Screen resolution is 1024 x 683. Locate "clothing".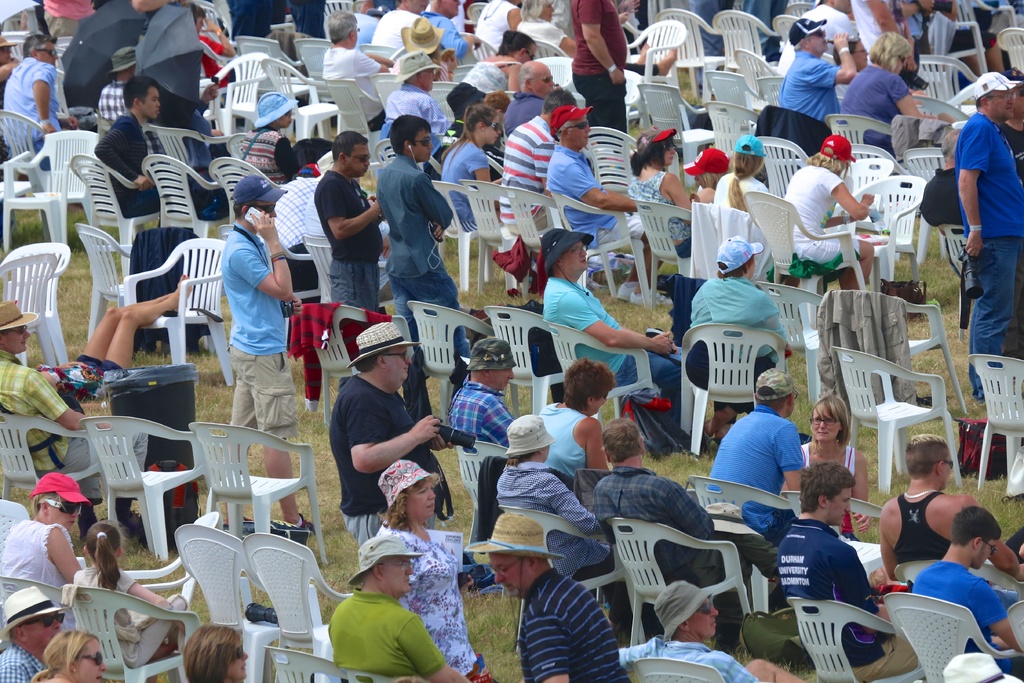
rect(0, 518, 81, 602).
